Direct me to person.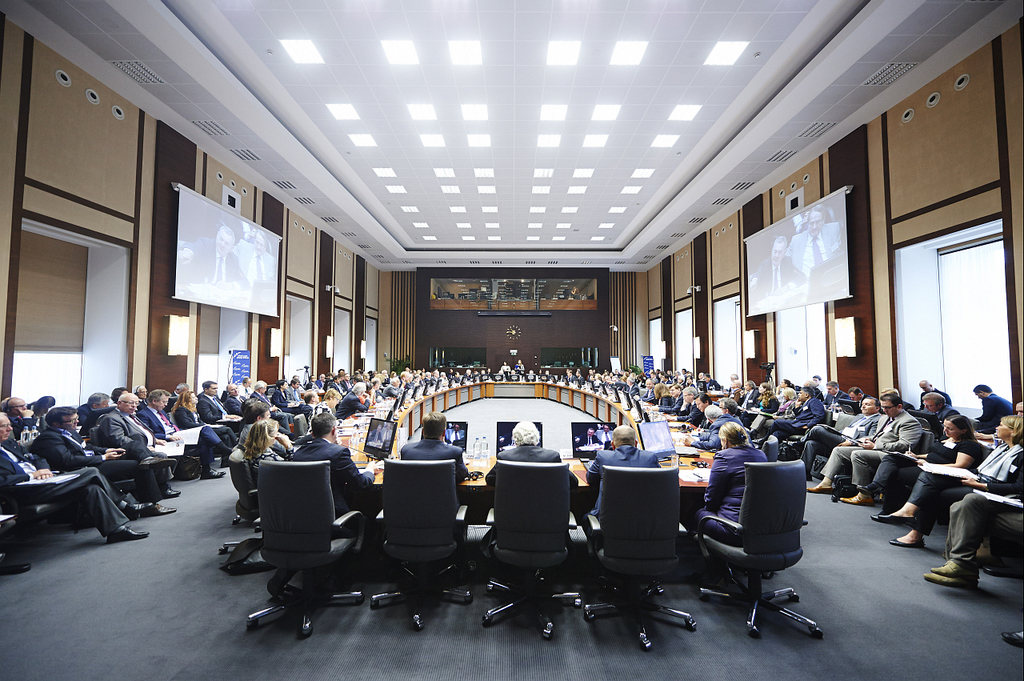
Direction: x1=382 y1=377 x2=397 y2=399.
